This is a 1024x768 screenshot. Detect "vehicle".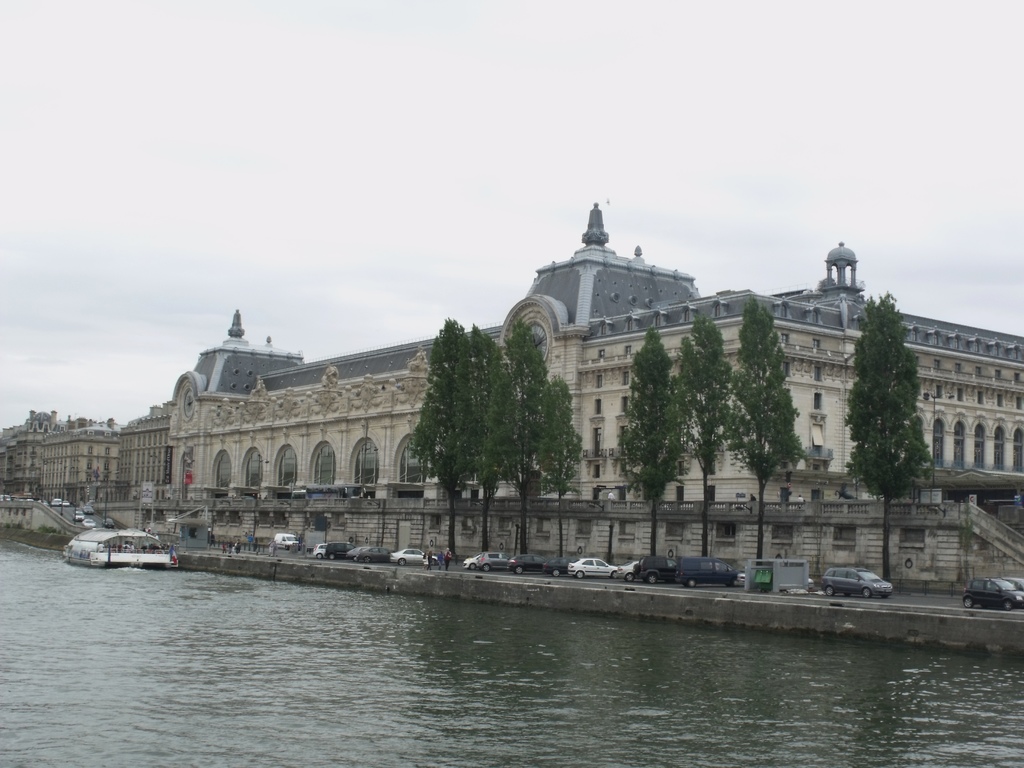
locate(680, 561, 733, 589).
